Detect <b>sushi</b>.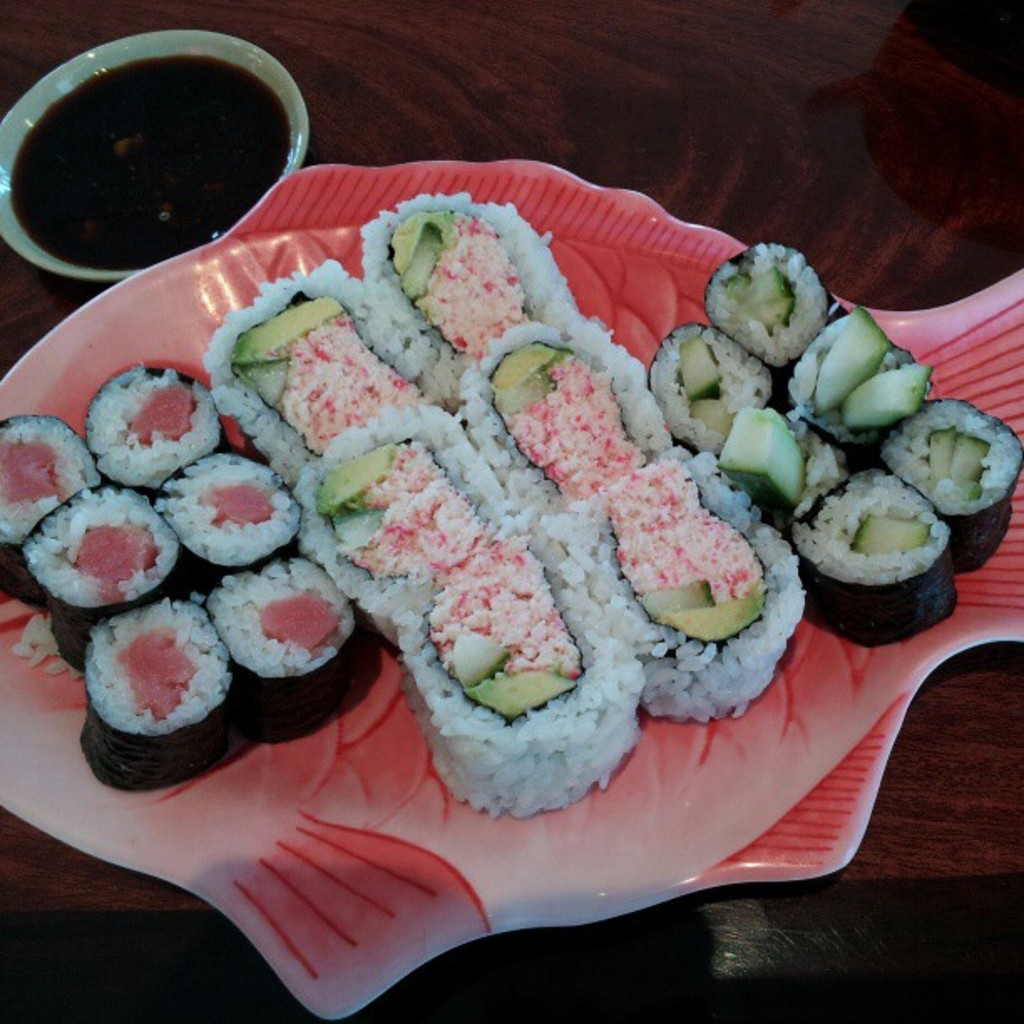
Detected at region(192, 552, 380, 745).
